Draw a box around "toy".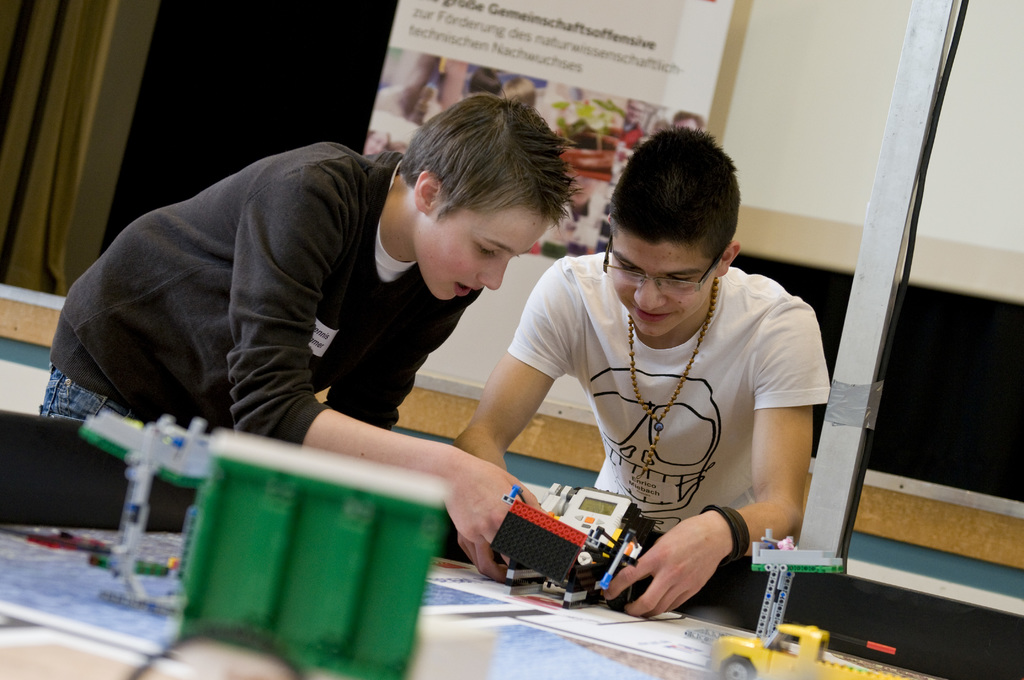
rect(124, 429, 454, 679).
